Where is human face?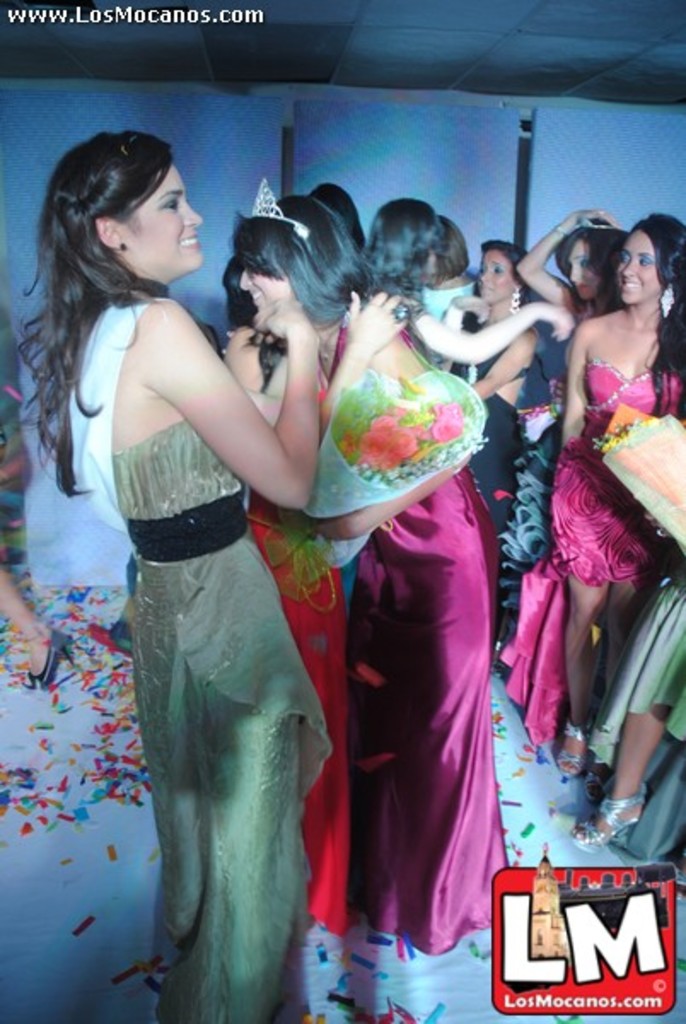
<box>476,242,515,305</box>.
